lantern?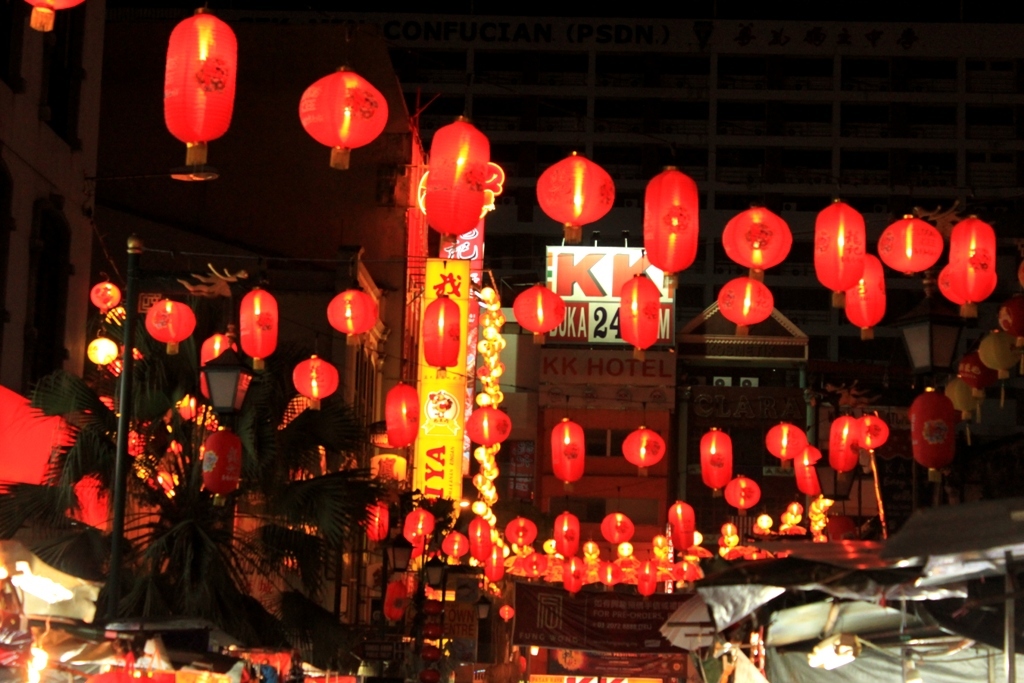
box(463, 408, 511, 444)
